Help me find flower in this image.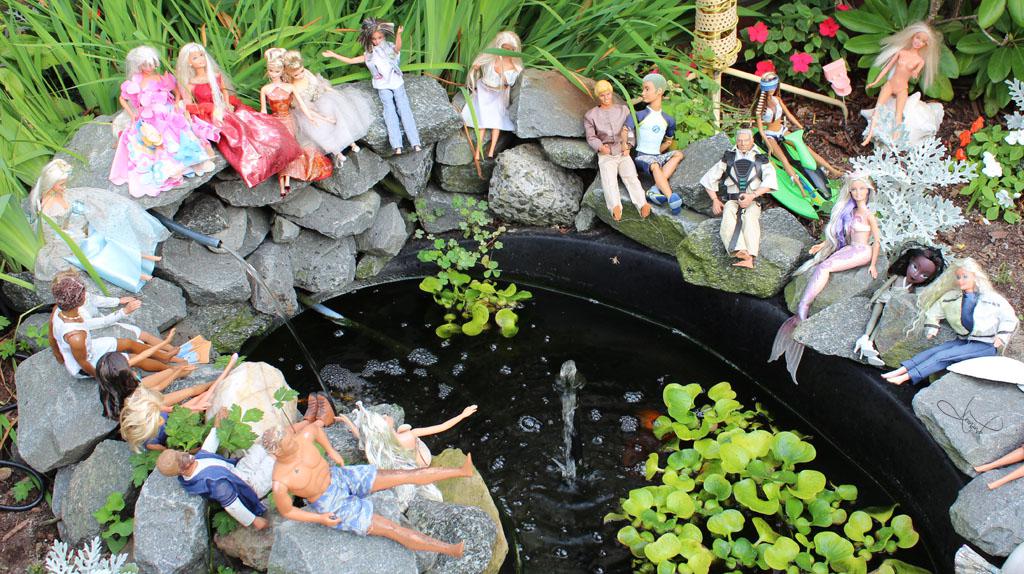
Found it: Rect(757, 56, 778, 80).
